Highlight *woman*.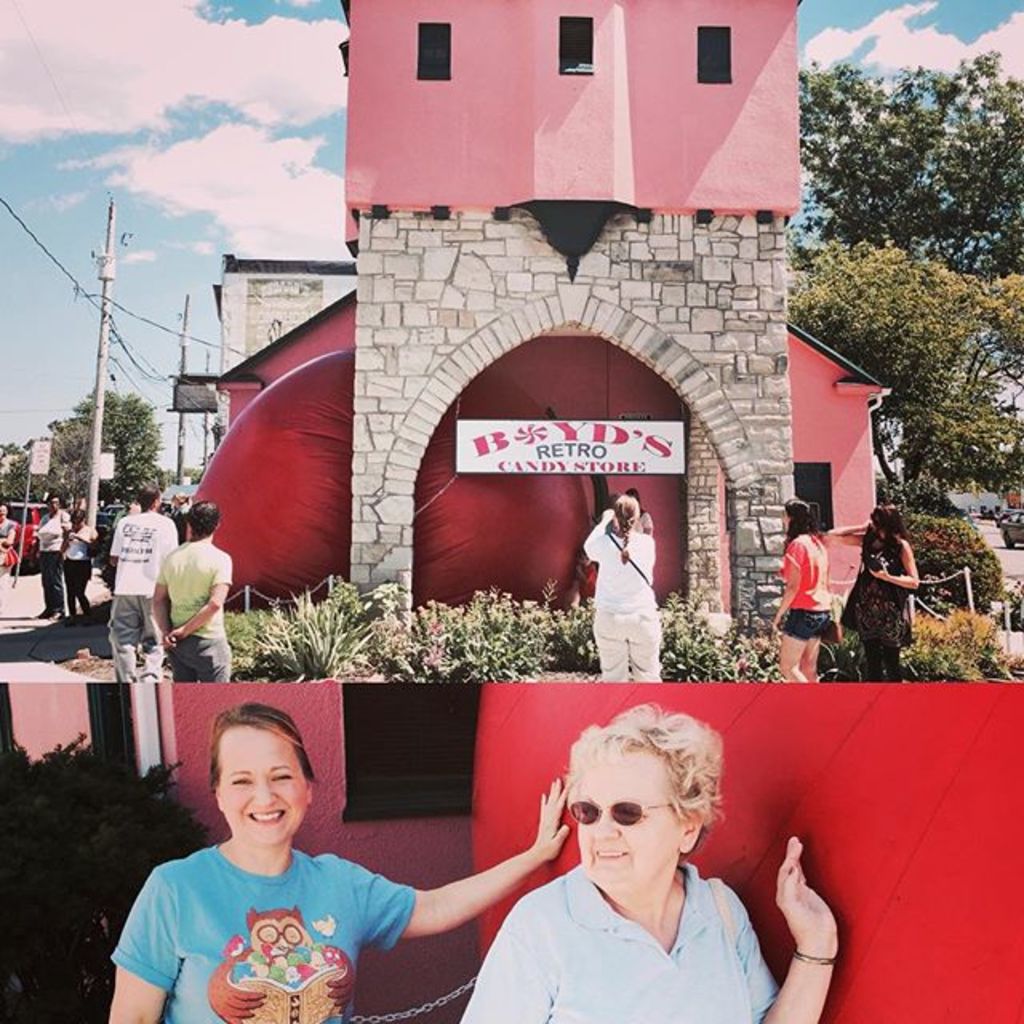
Highlighted region: [106, 706, 576, 1022].
